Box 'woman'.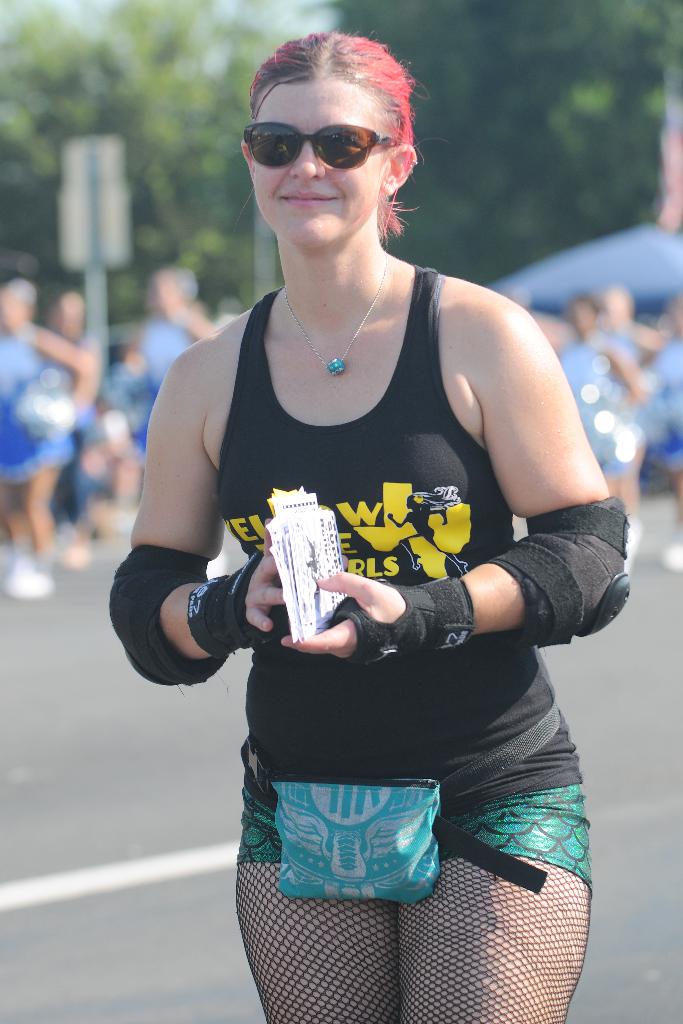
[left=125, top=51, right=611, bottom=966].
